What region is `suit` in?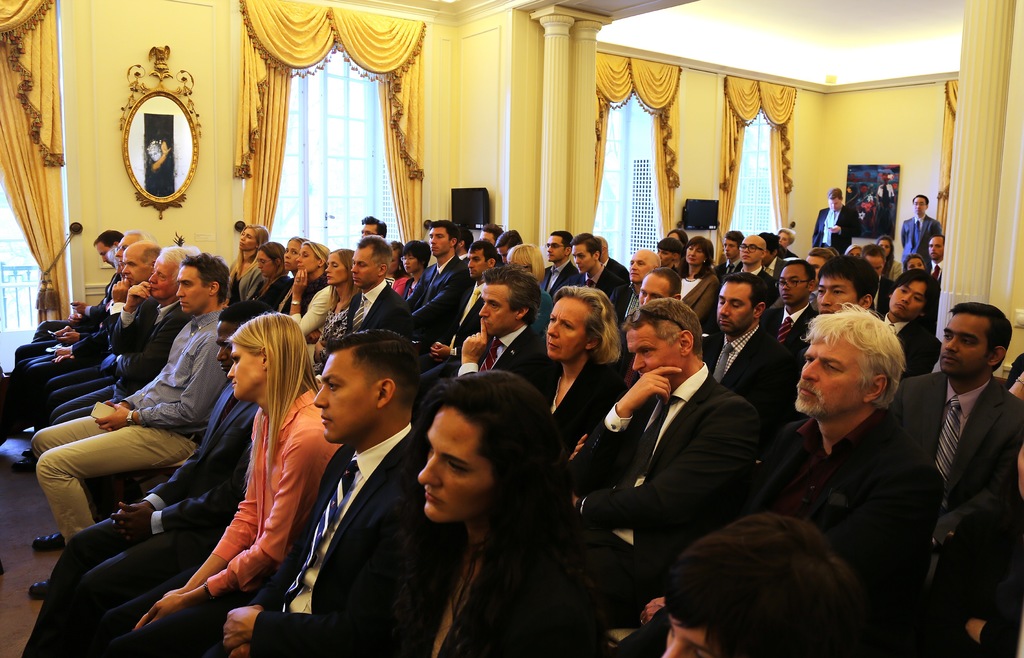
[x1=926, y1=256, x2=941, y2=286].
